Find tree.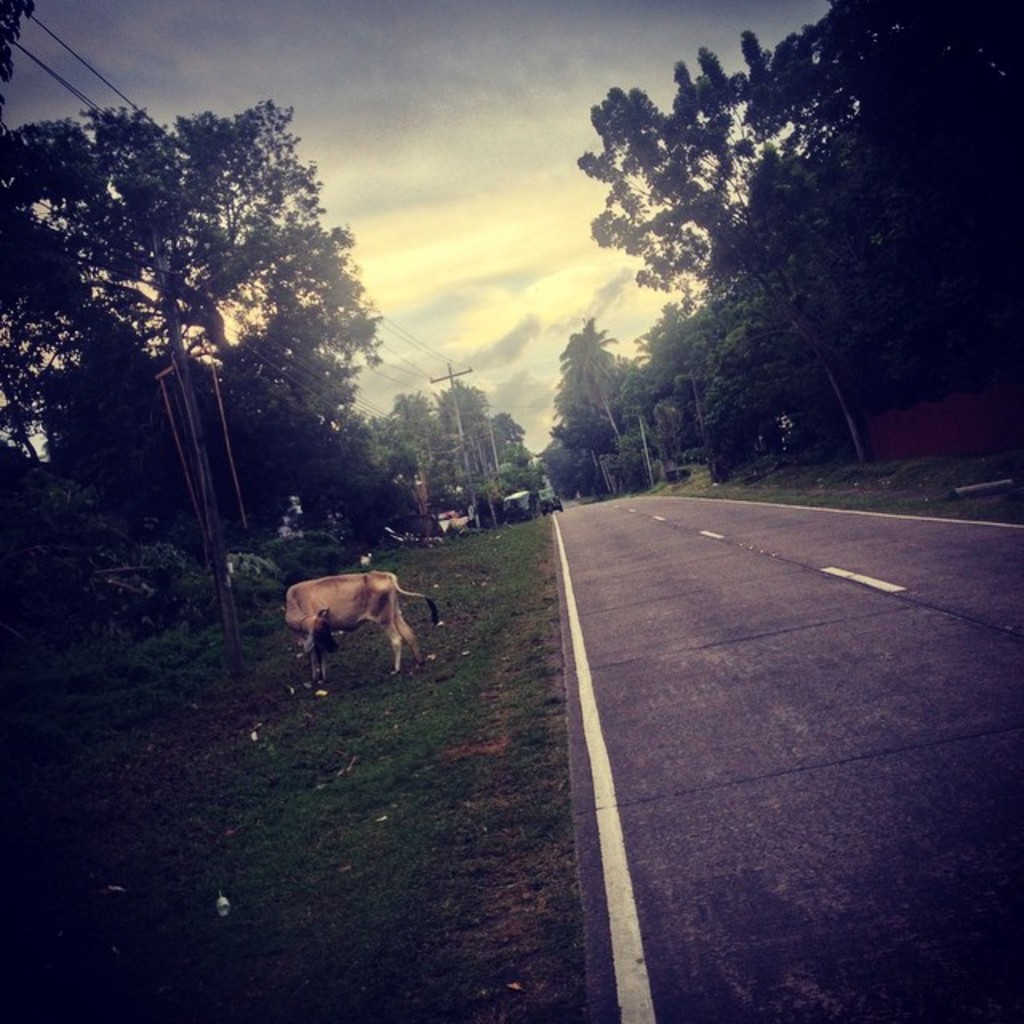
BBox(0, 101, 379, 488).
